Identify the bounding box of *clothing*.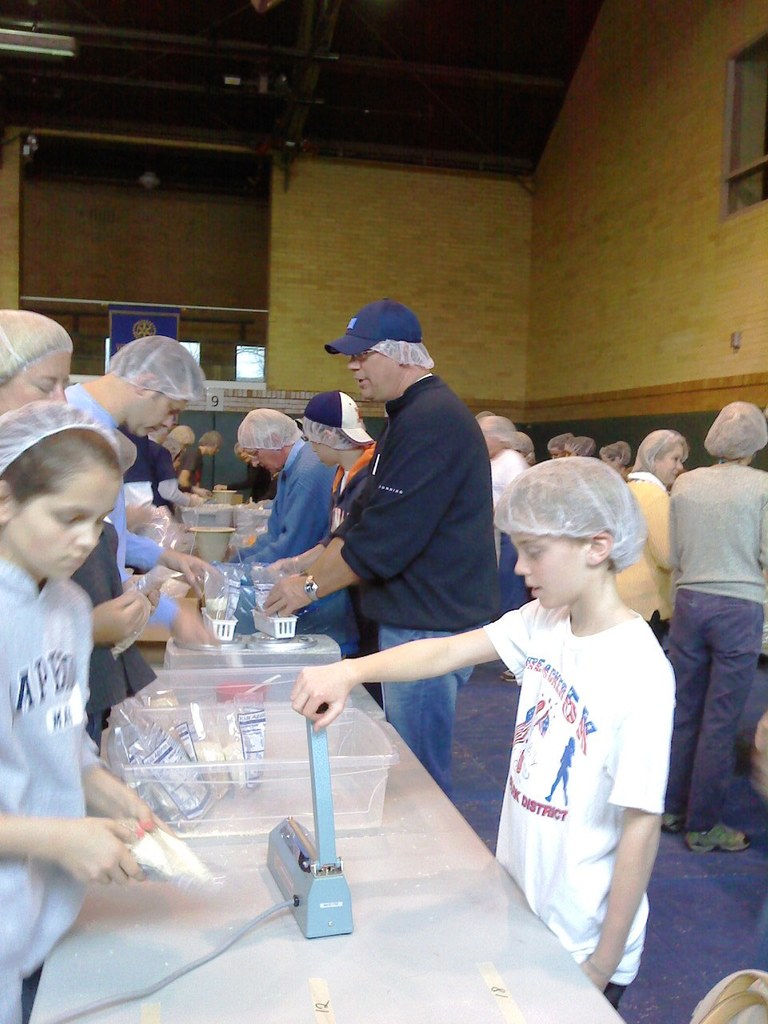
BBox(477, 570, 671, 953).
